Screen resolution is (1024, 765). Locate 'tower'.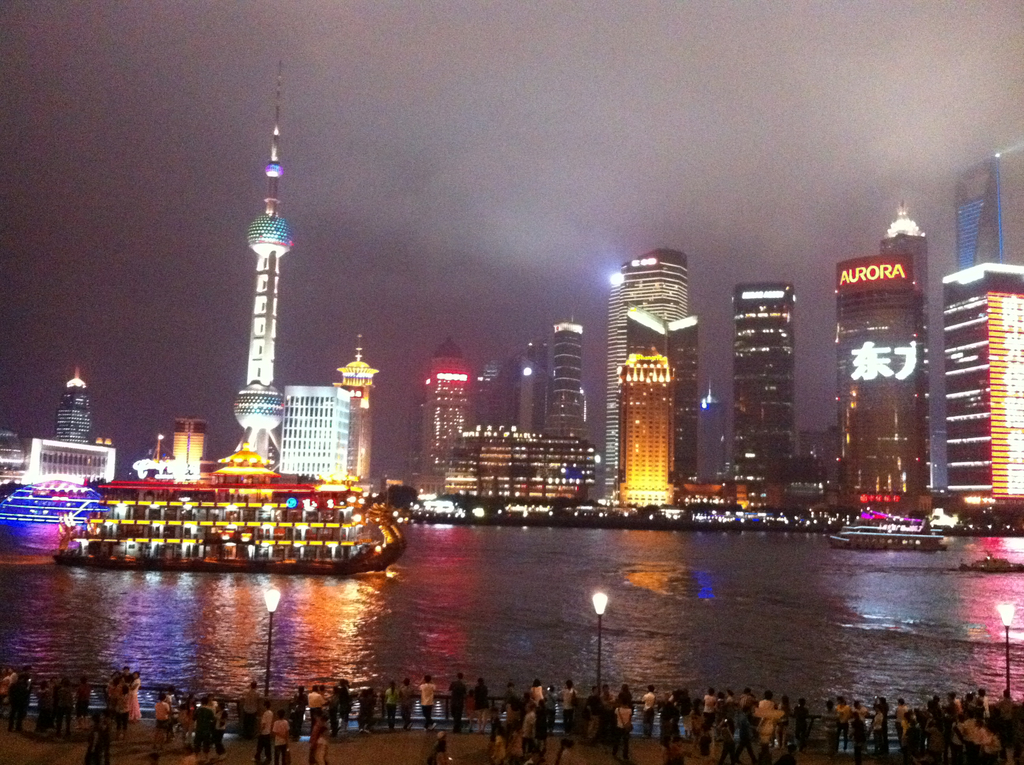
[left=615, top=309, right=699, bottom=496].
